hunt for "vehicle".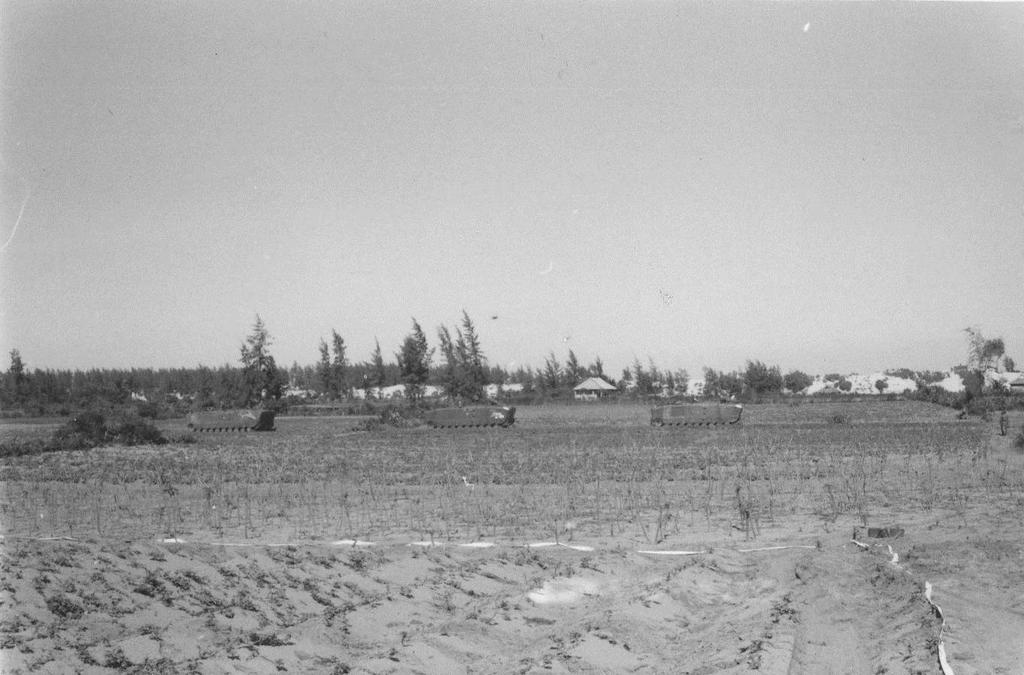
Hunted down at crop(436, 388, 534, 443).
